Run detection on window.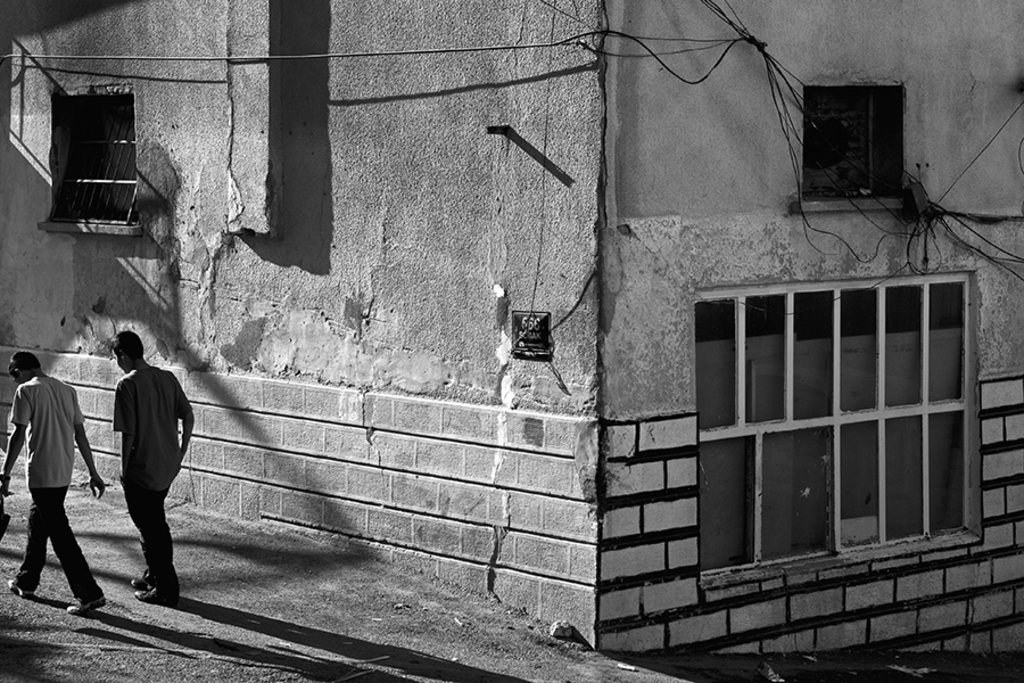
Result: Rect(889, 415, 923, 541).
